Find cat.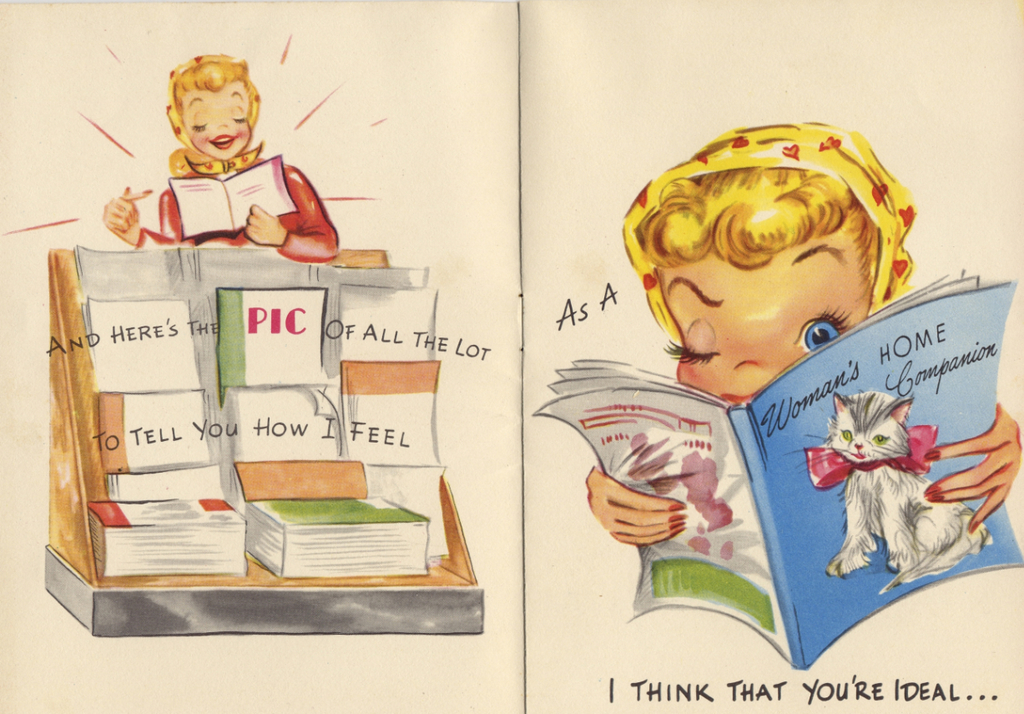
{"x1": 781, "y1": 389, "x2": 998, "y2": 600}.
